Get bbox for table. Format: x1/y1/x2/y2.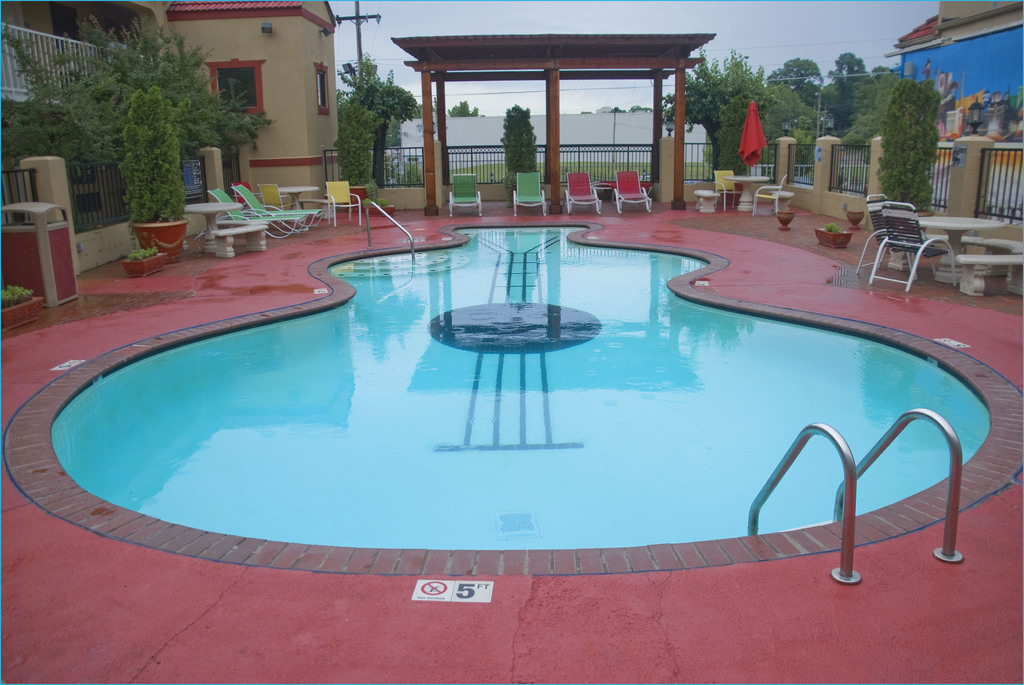
184/199/243/251.
